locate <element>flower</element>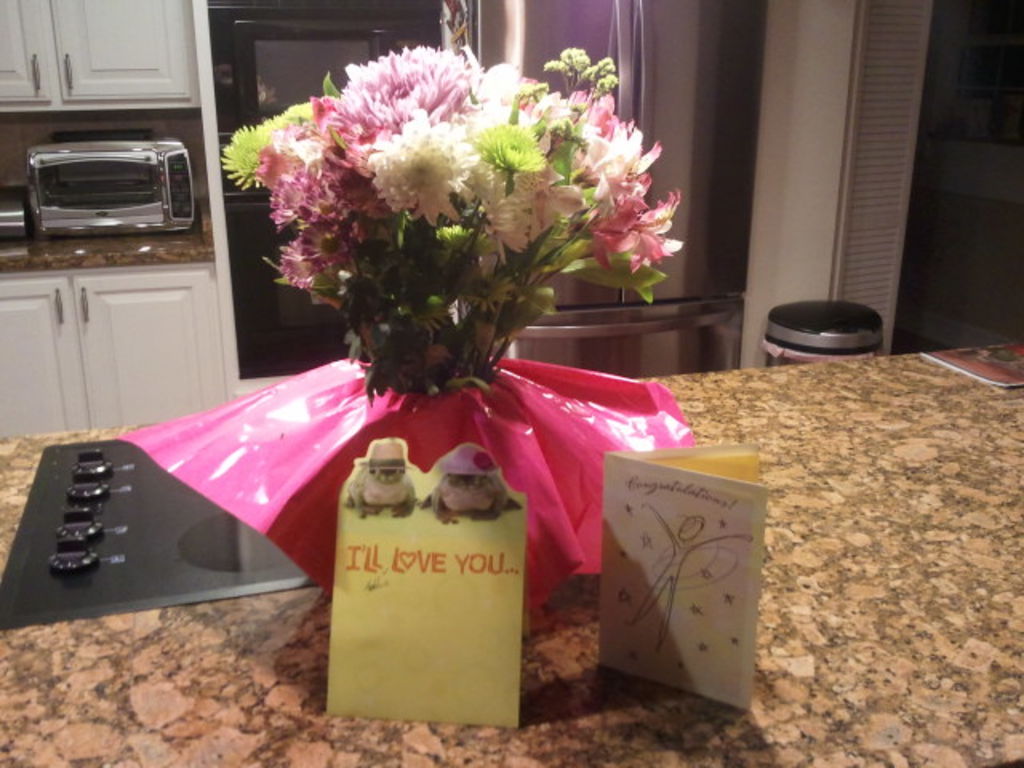
365:112:474:230
